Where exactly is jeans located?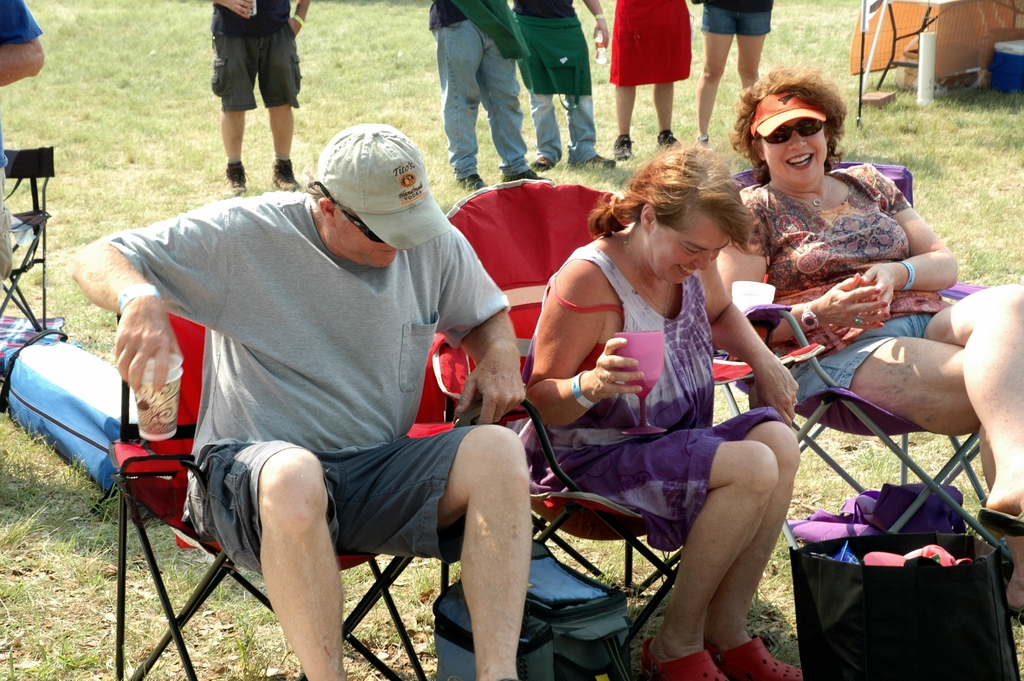
Its bounding box is {"x1": 528, "y1": 97, "x2": 595, "y2": 163}.
